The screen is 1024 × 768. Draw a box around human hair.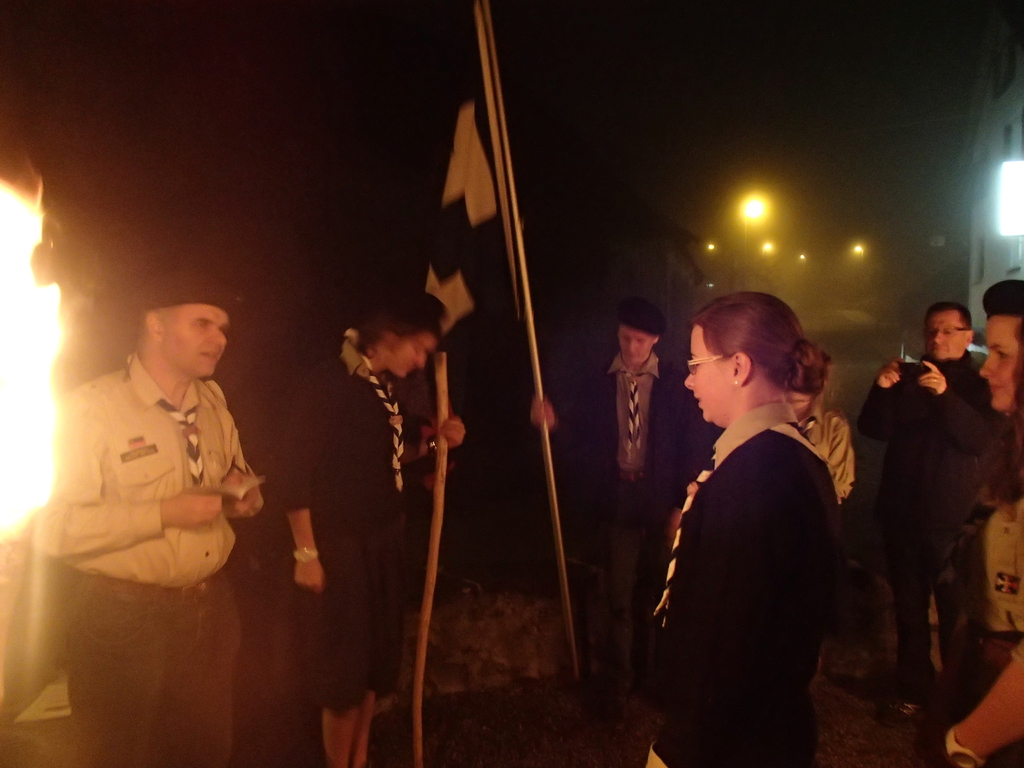
971,317,1023,522.
